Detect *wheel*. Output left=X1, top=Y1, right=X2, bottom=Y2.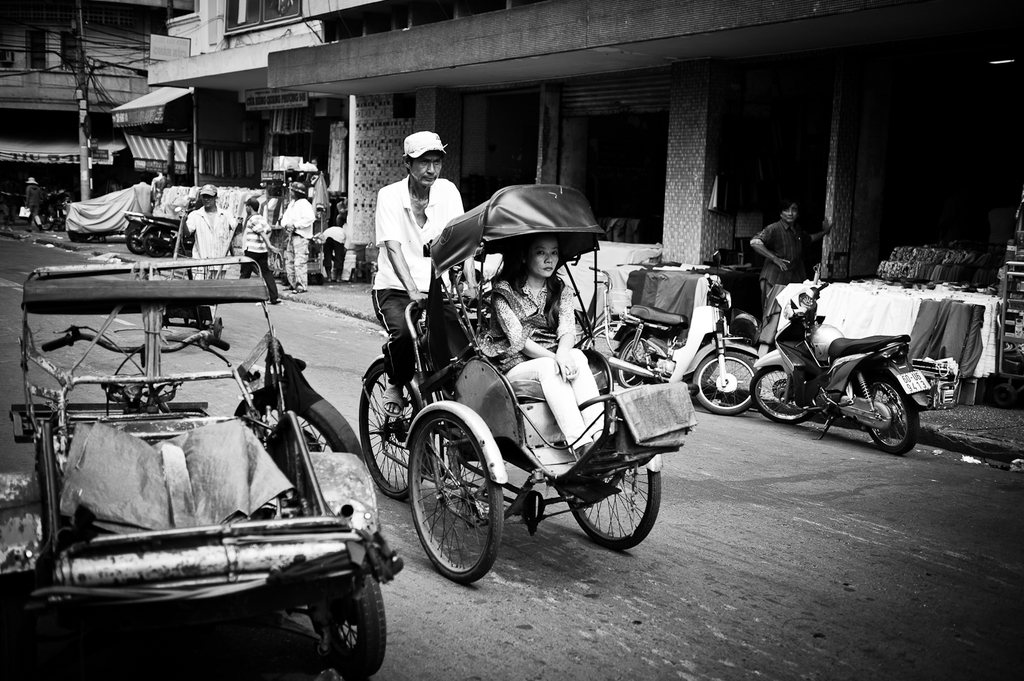
left=410, top=417, right=508, bottom=582.
